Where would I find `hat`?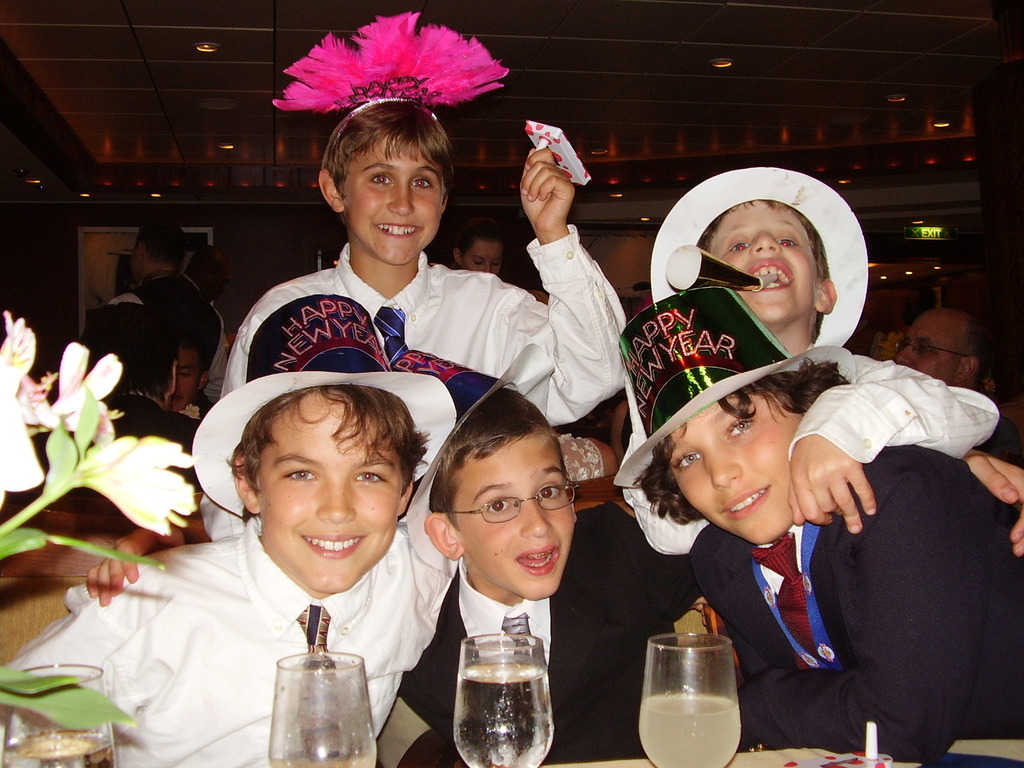
At detection(614, 284, 858, 490).
